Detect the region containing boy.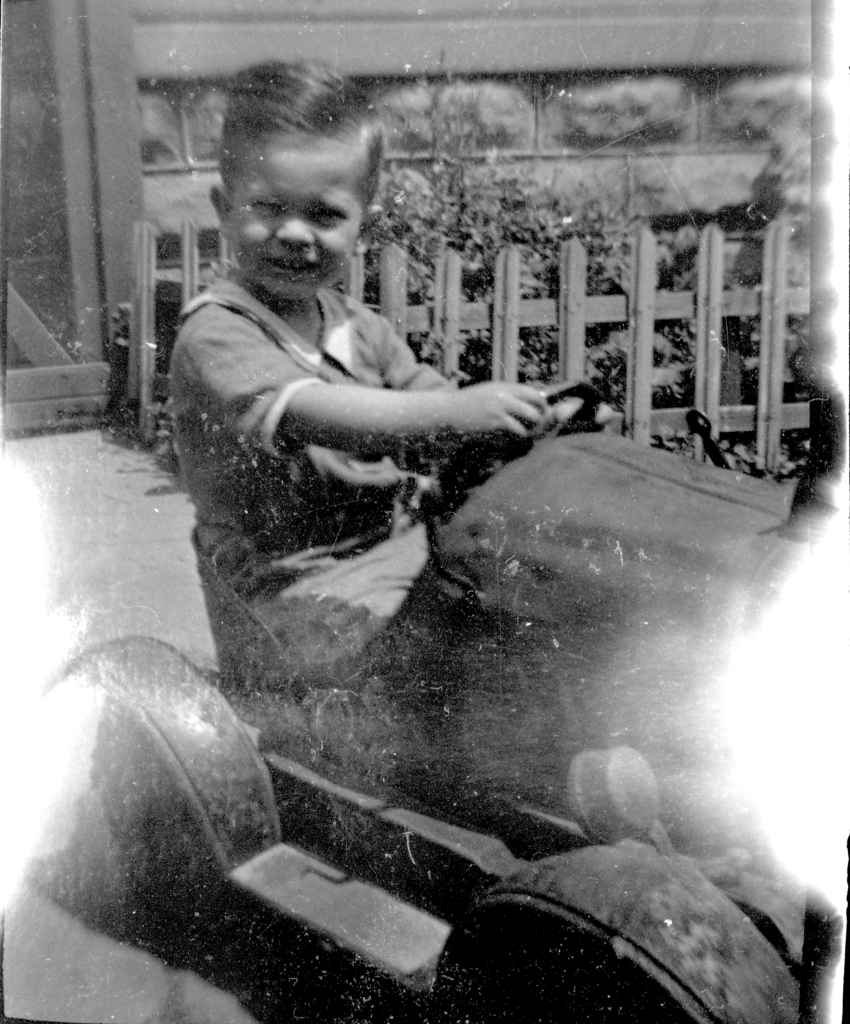
148/44/566/766.
